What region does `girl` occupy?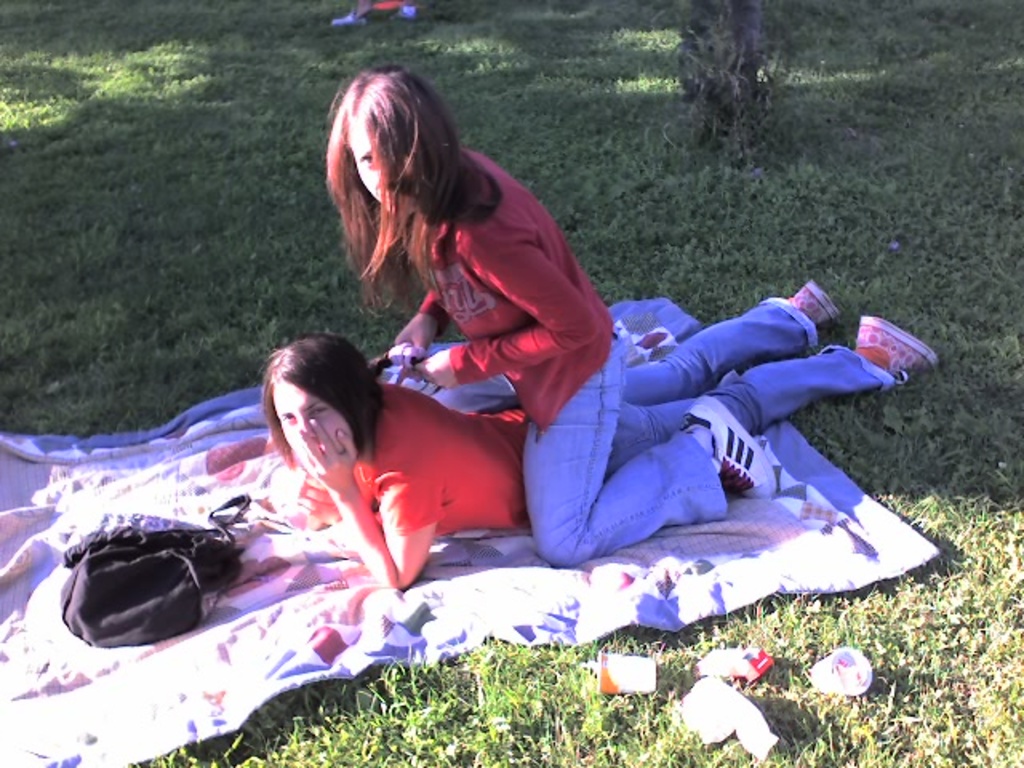
{"x1": 264, "y1": 280, "x2": 938, "y2": 590}.
